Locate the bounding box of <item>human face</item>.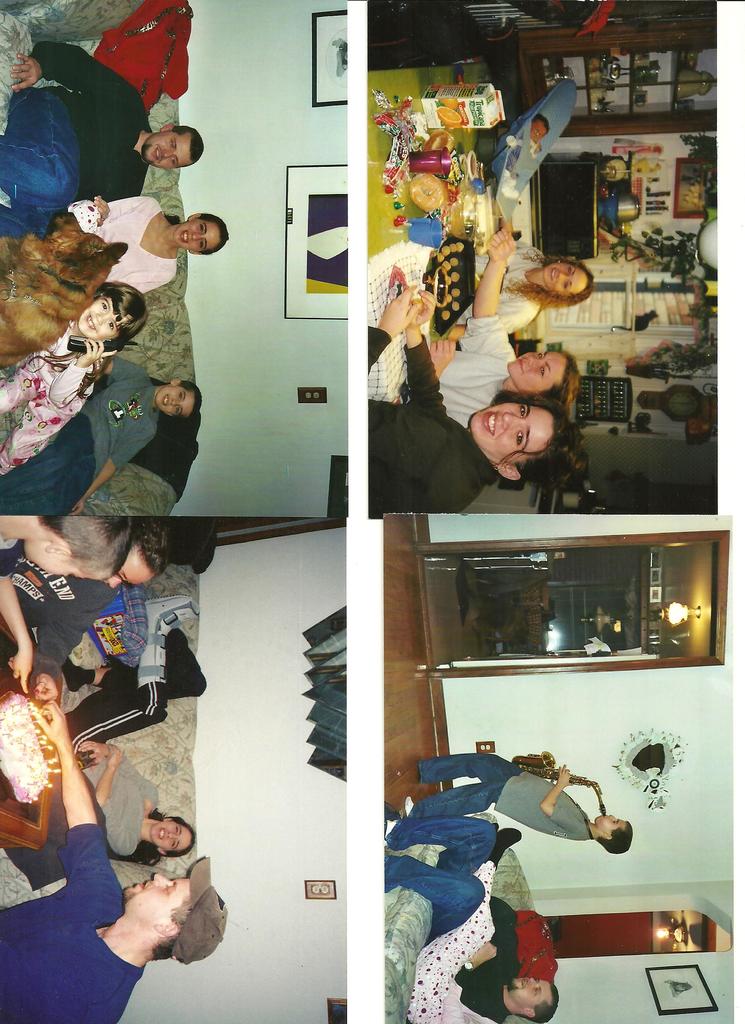
Bounding box: 180,216,222,252.
